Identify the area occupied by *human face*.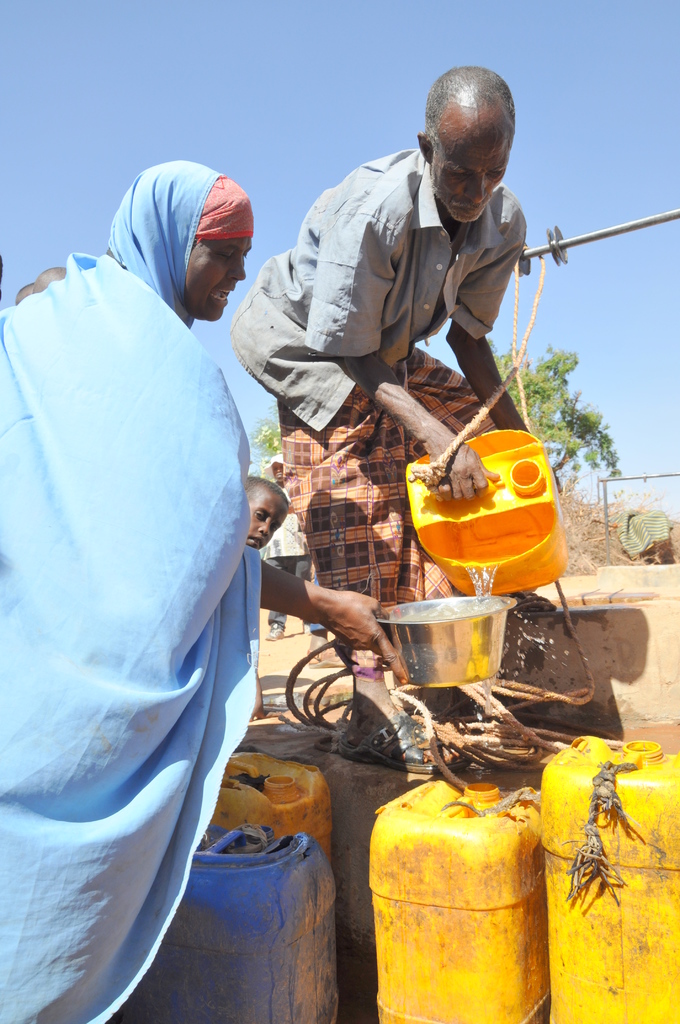
Area: (left=240, top=489, right=291, bottom=545).
